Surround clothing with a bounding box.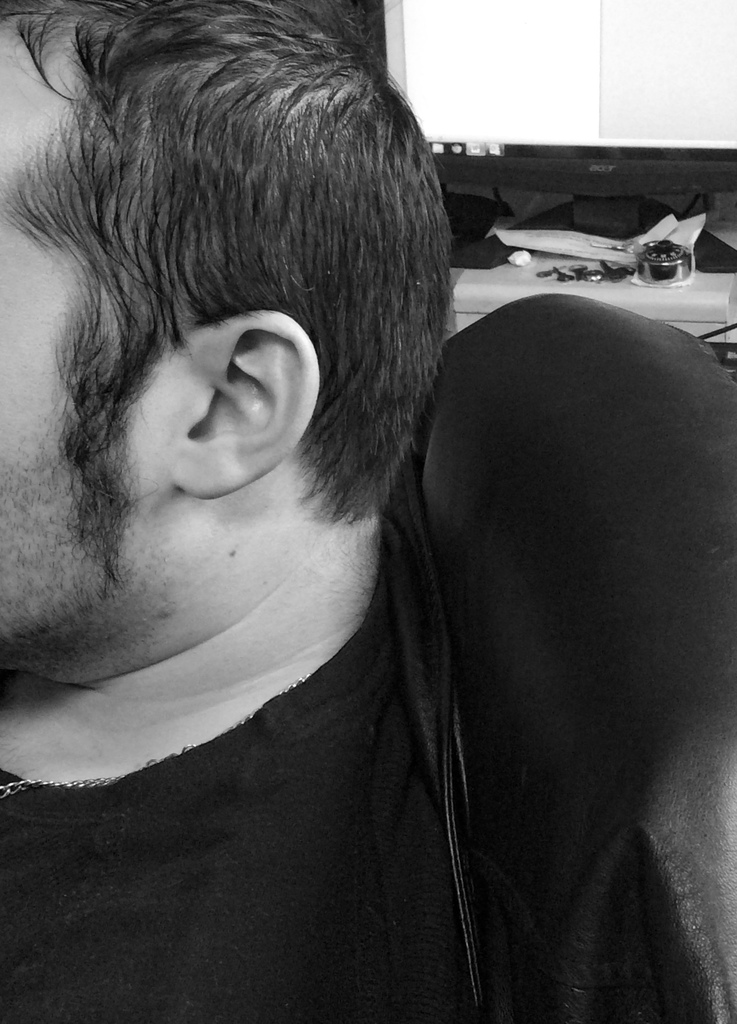
(left=0, top=522, right=736, bottom=1023).
